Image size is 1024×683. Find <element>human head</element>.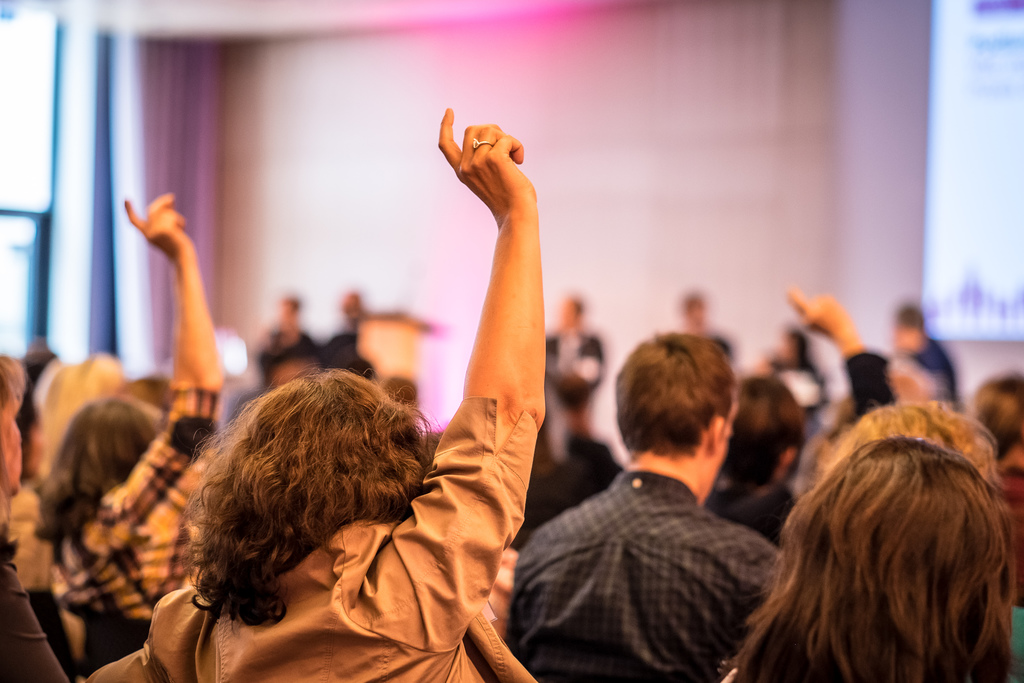
region(614, 331, 737, 504).
